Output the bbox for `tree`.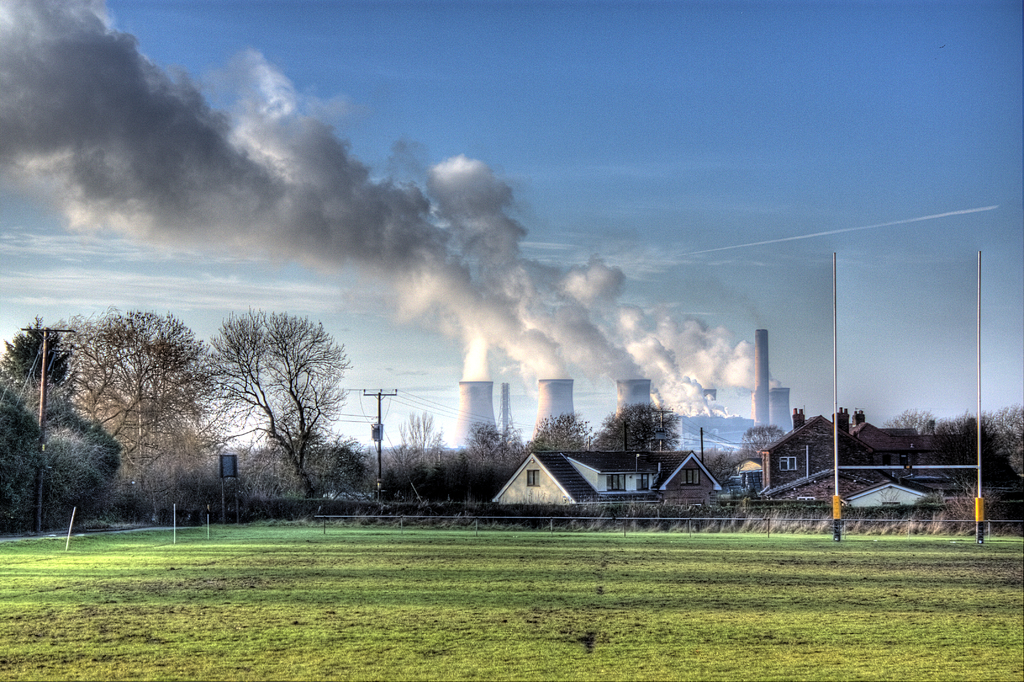
(left=986, top=403, right=1023, bottom=469).
